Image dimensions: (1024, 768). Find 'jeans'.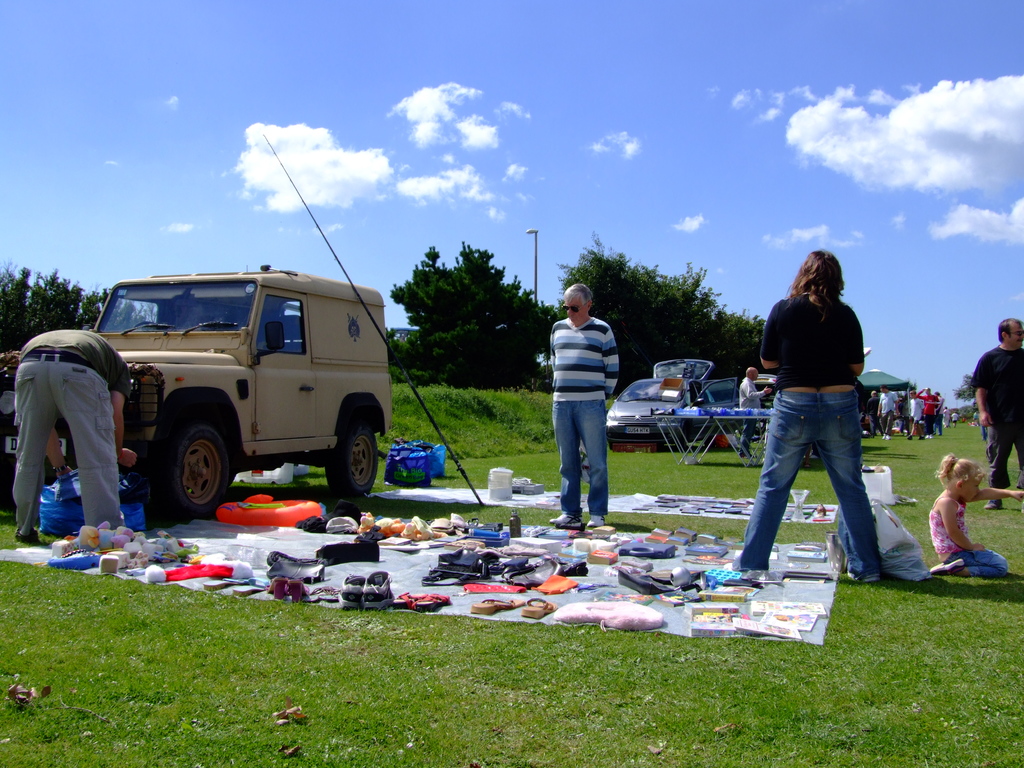
746/391/892/584.
